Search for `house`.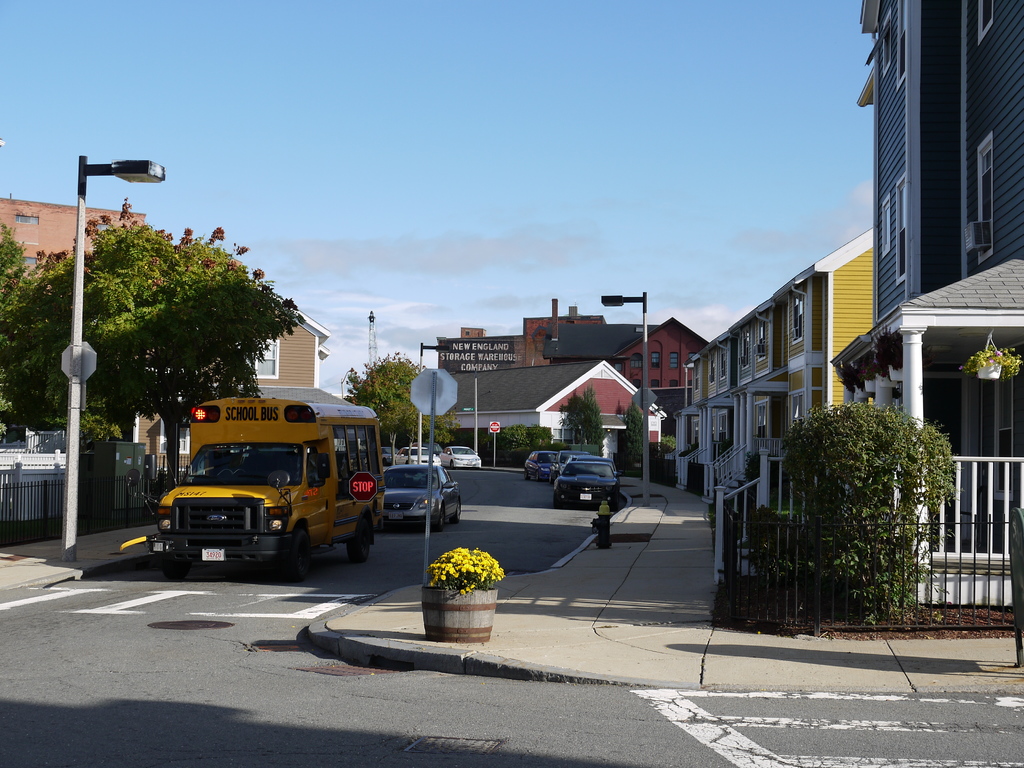
Found at bbox=[126, 287, 332, 482].
